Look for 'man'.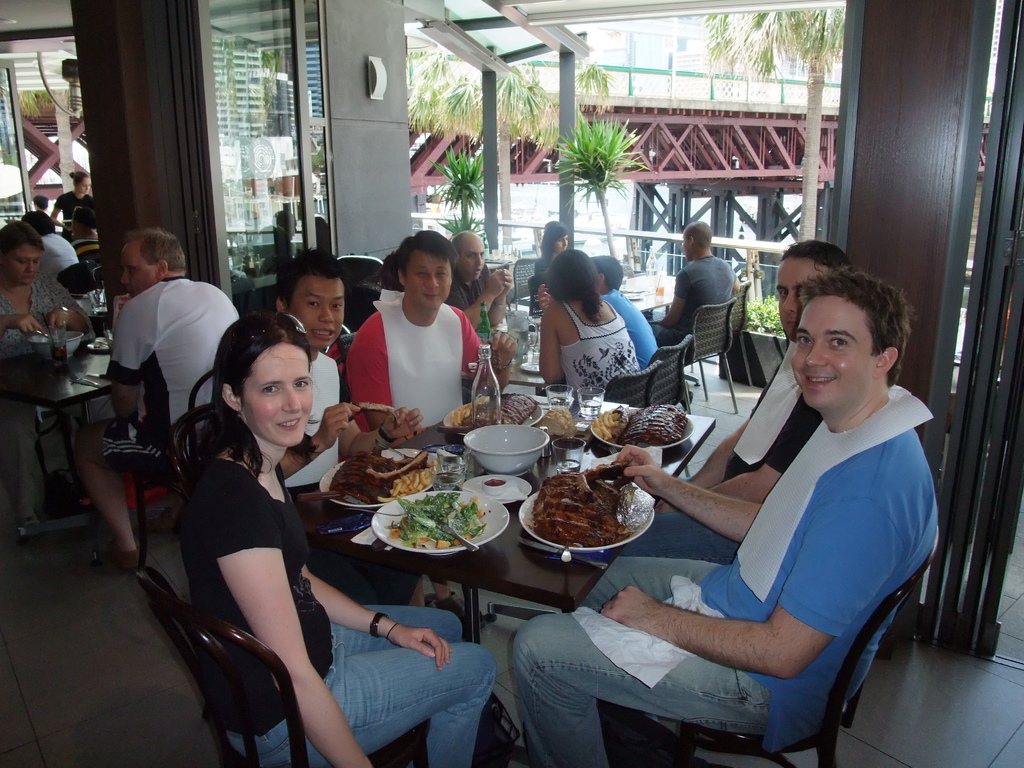
Found: 648,223,741,359.
